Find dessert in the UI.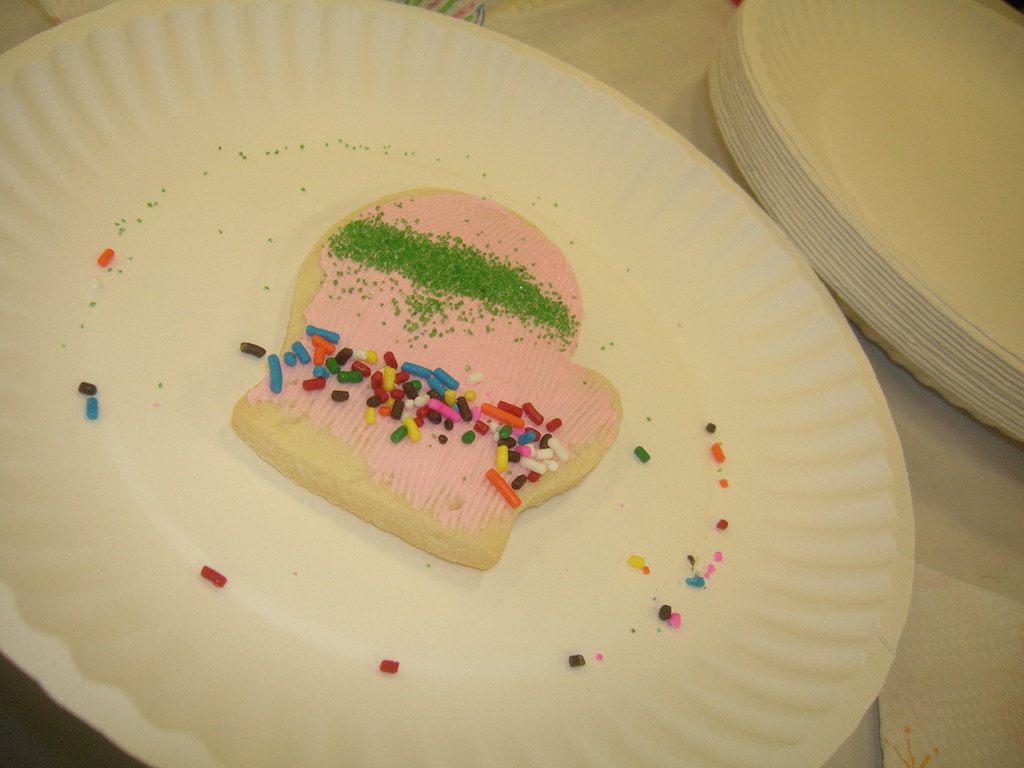
UI element at (231,212,609,570).
